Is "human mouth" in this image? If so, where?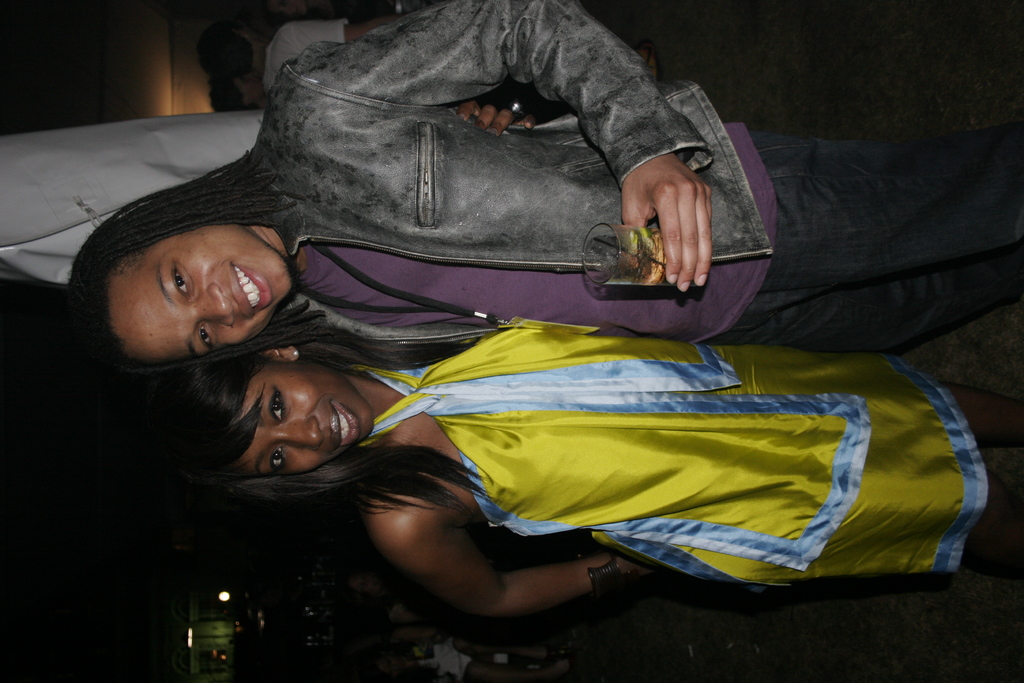
Yes, at bbox=(232, 263, 274, 320).
